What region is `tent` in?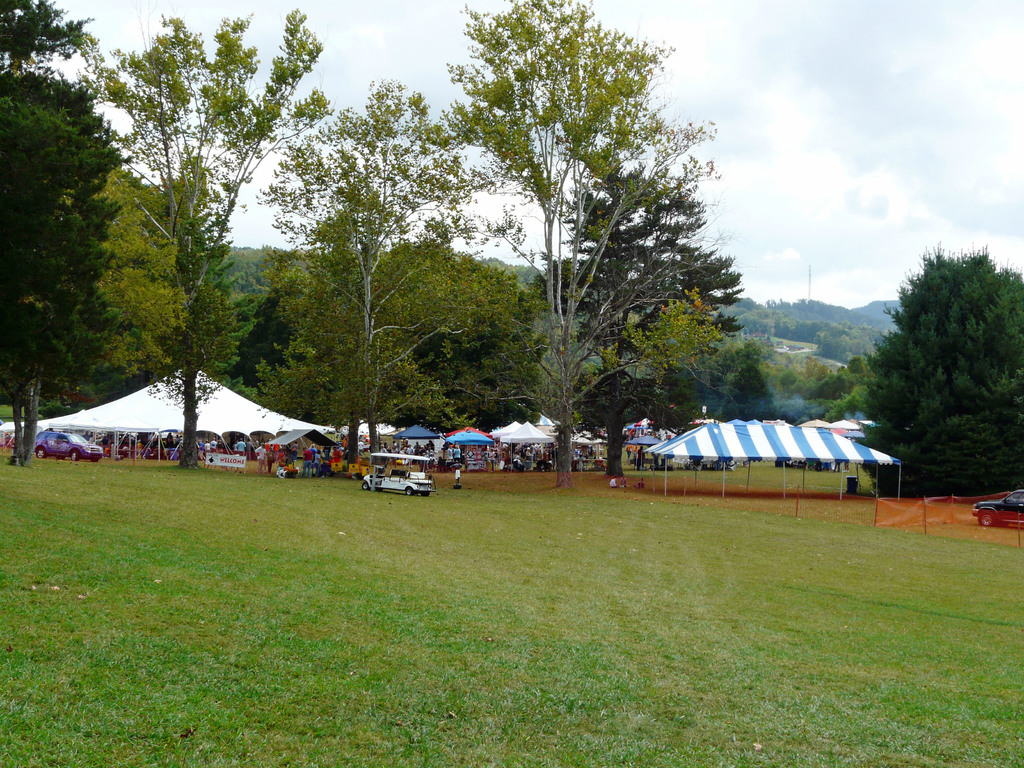
828 425 844 439.
